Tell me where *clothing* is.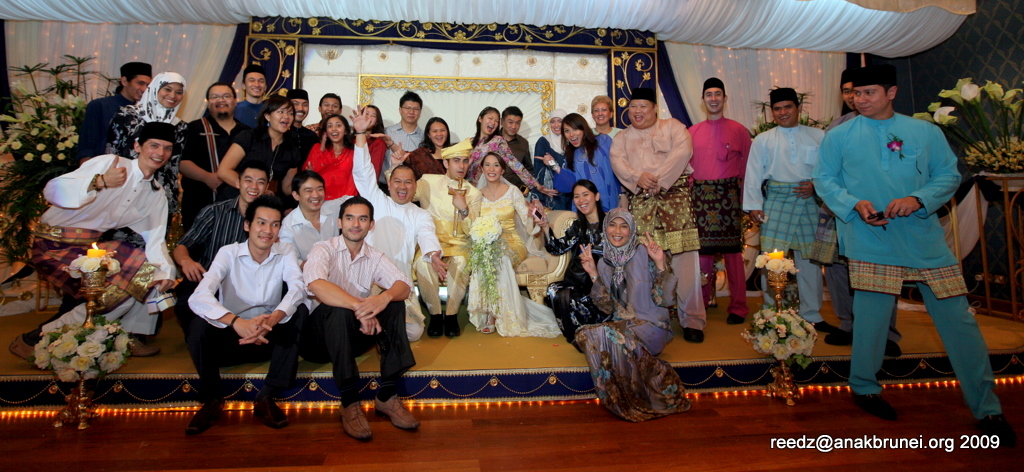
*clothing* is at region(532, 215, 609, 346).
